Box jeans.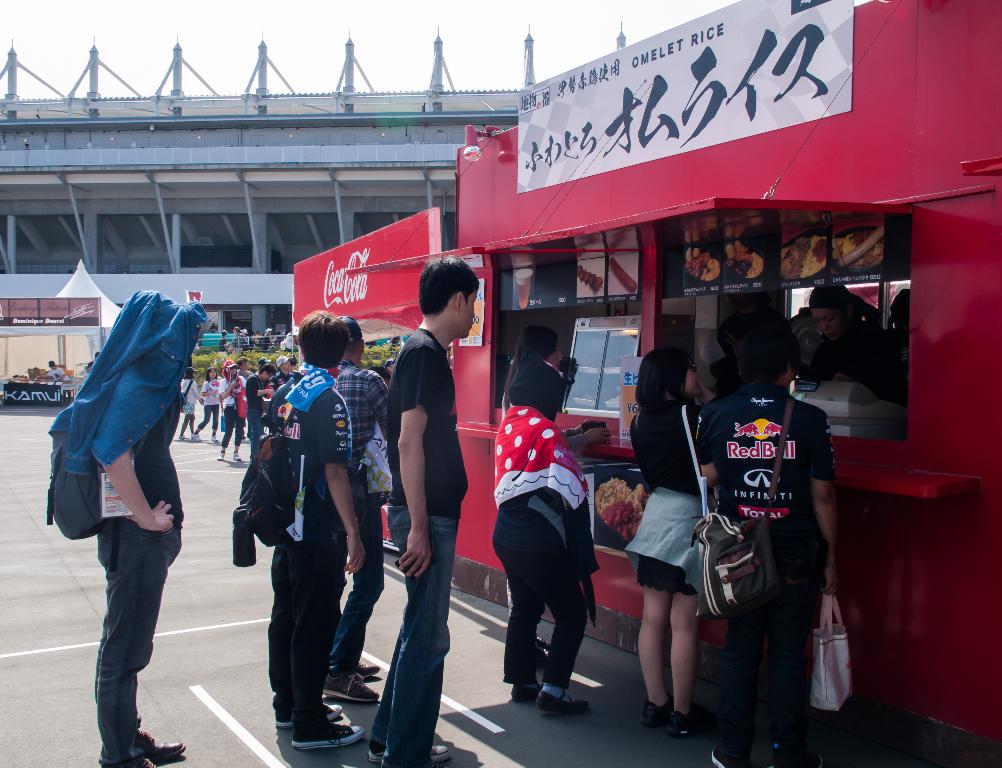
left=711, top=560, right=814, bottom=767.
